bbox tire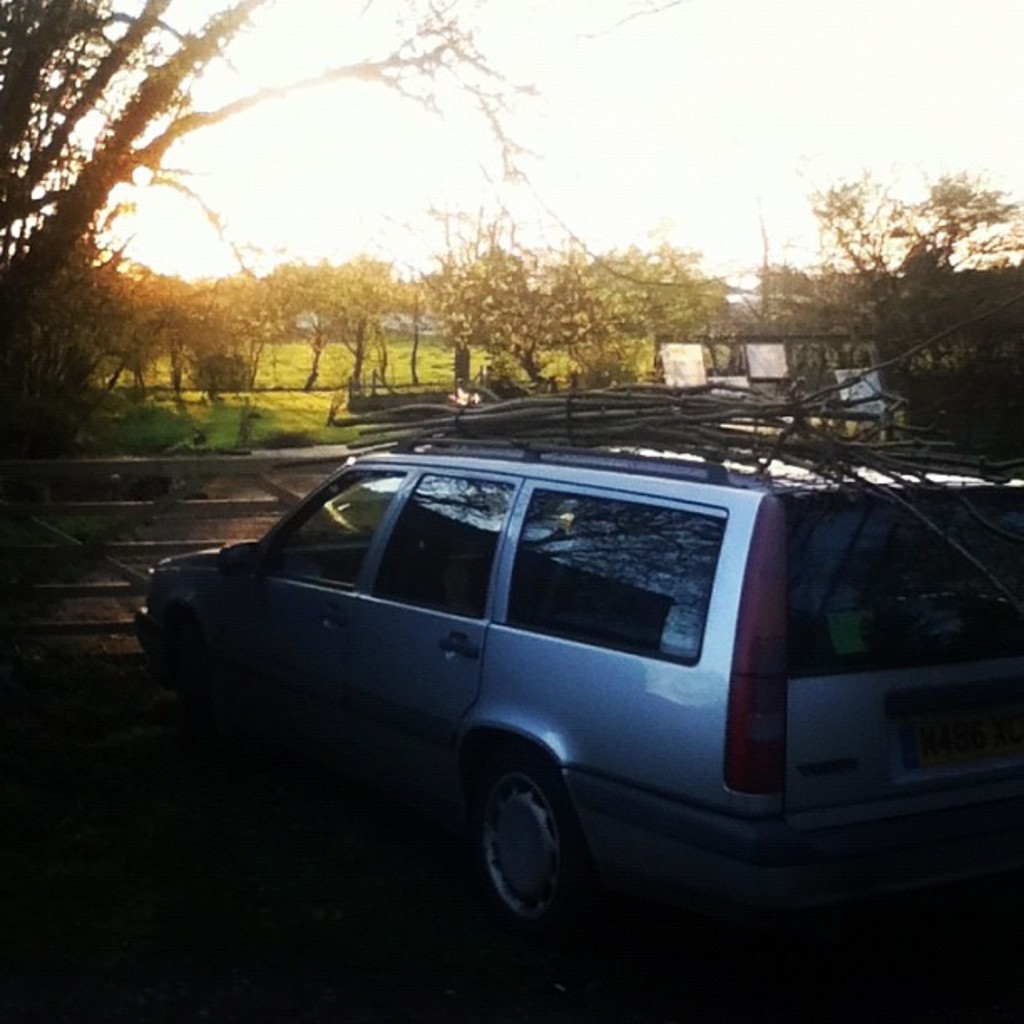
detection(453, 760, 616, 935)
